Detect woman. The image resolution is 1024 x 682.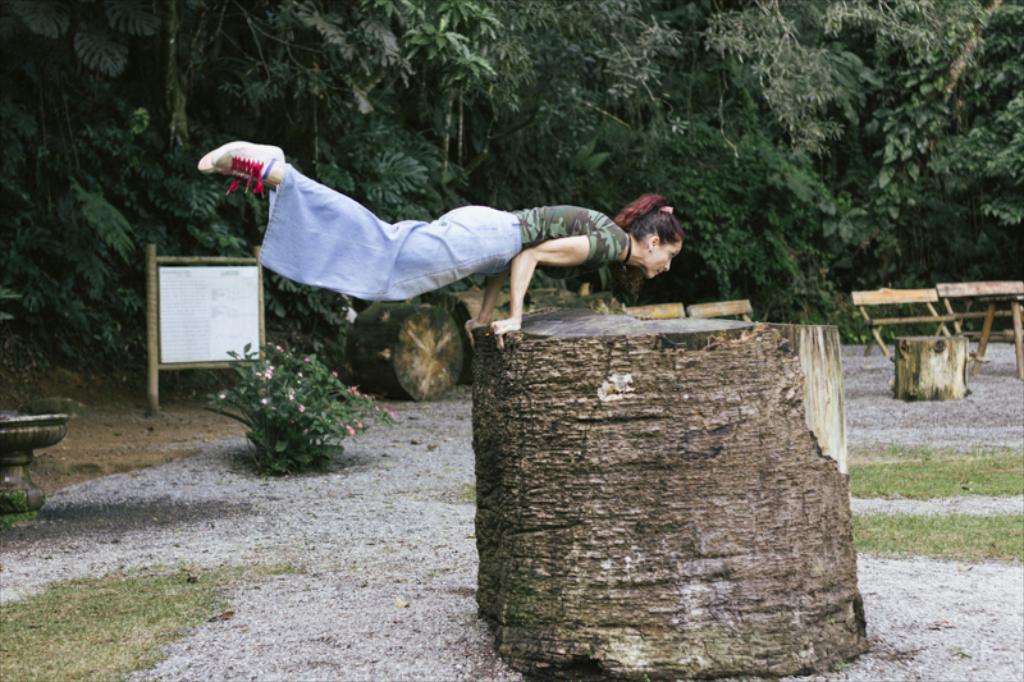
crop(195, 139, 686, 356).
